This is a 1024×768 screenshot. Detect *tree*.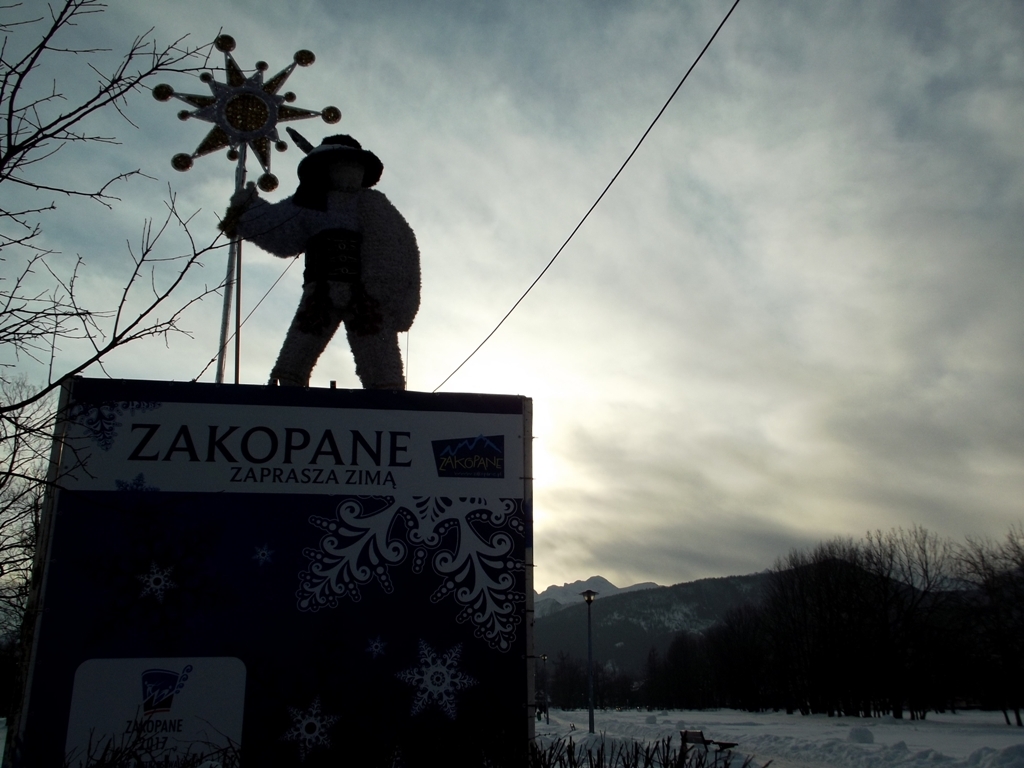
locate(0, 0, 259, 635).
